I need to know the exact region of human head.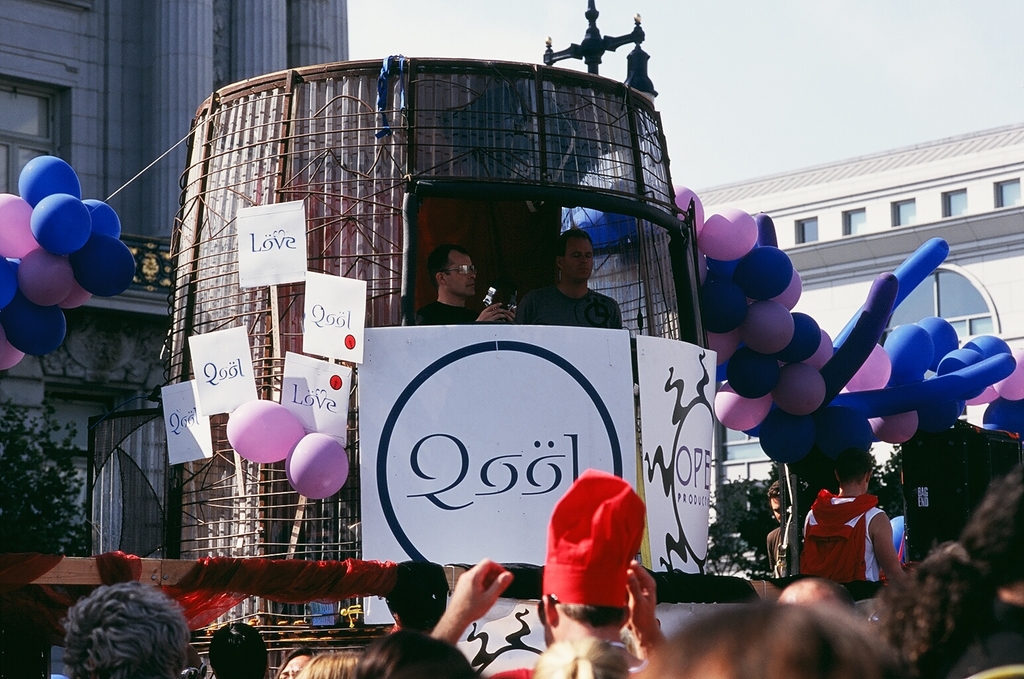
Region: box(555, 227, 598, 286).
